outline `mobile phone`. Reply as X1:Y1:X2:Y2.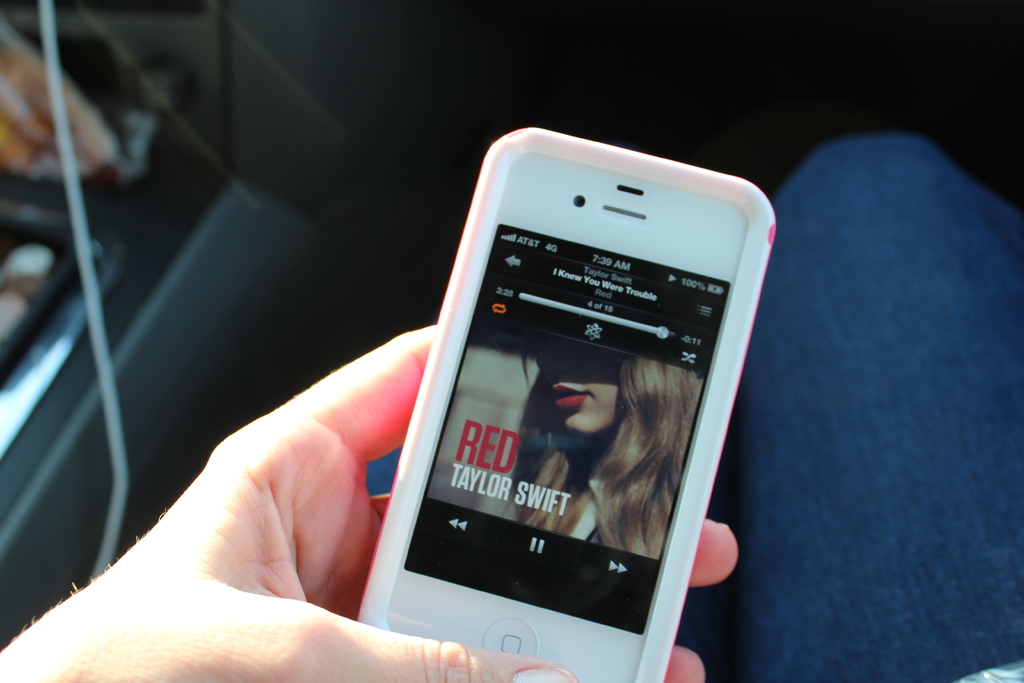
363:124:786:682.
